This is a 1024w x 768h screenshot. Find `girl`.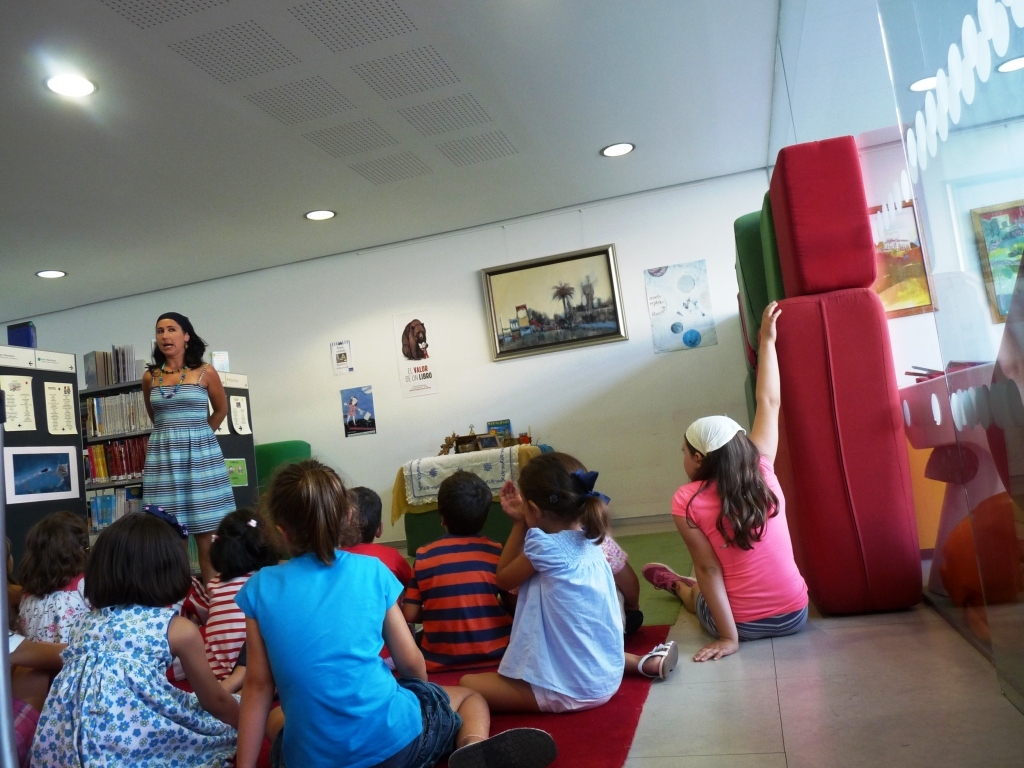
Bounding box: [27, 502, 249, 767].
